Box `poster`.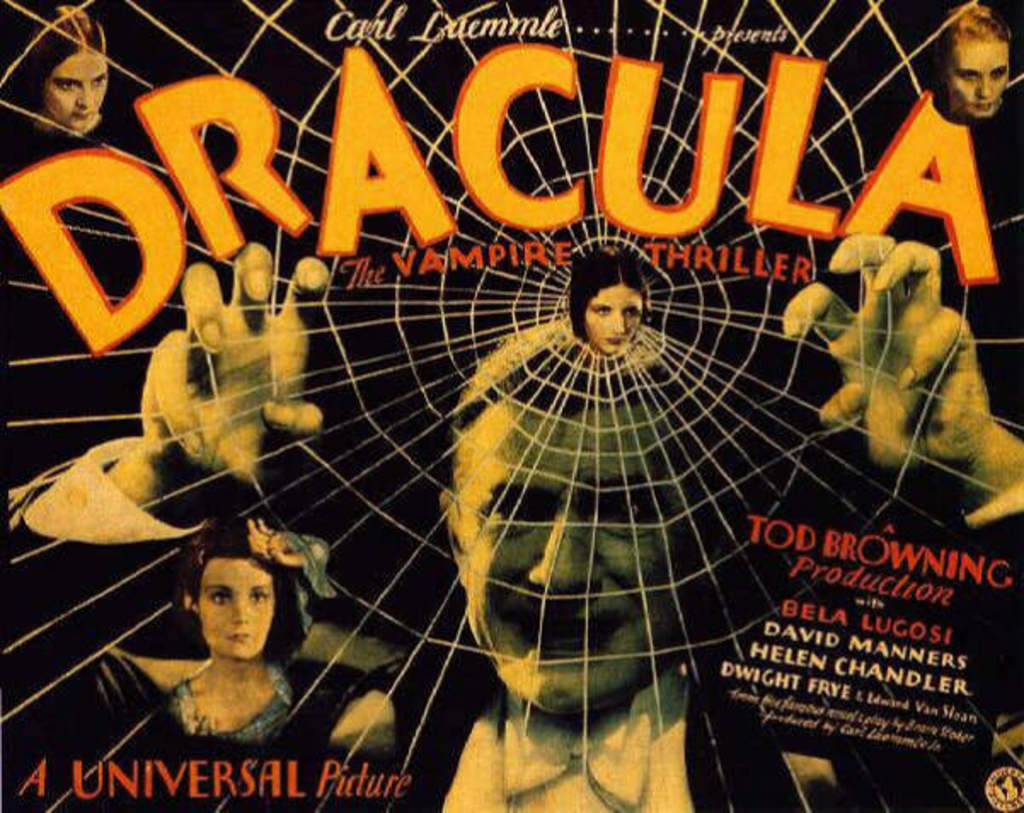
[x1=0, y1=0, x2=1022, y2=811].
